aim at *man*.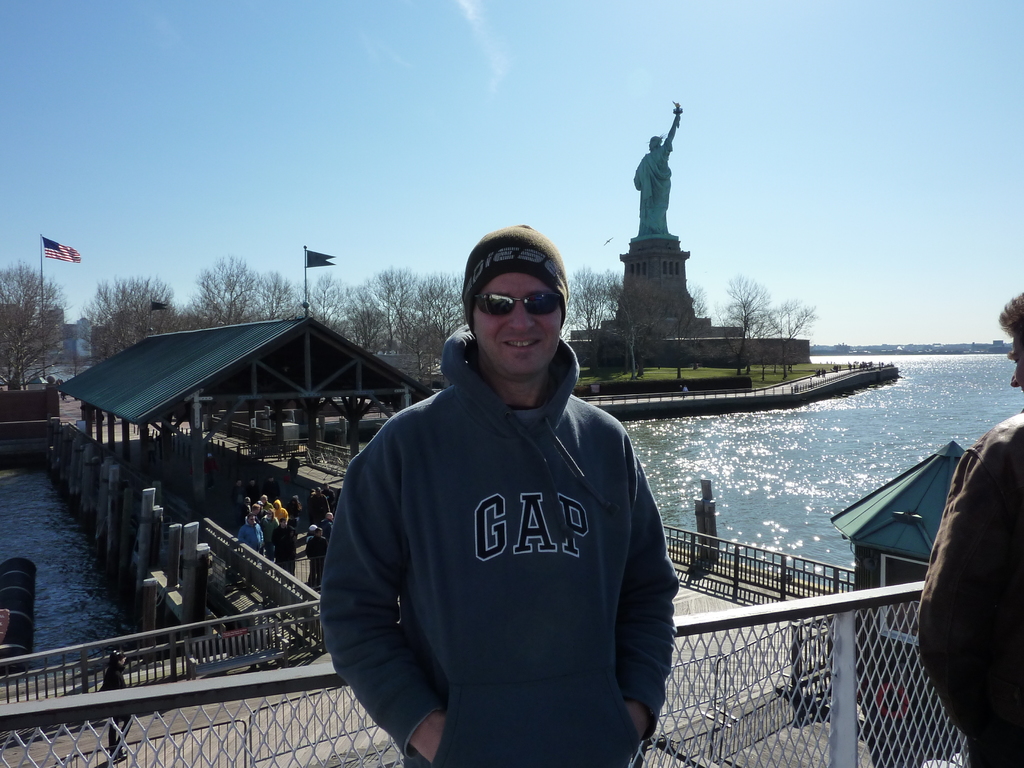
Aimed at [257, 495, 271, 511].
